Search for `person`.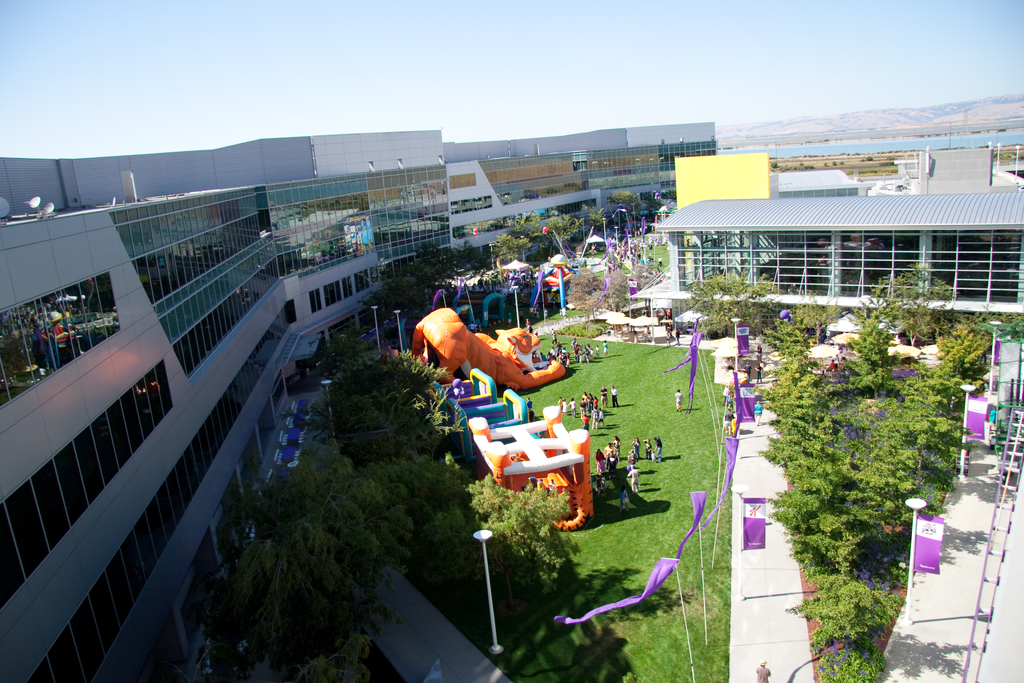
Found at 470,322,479,330.
